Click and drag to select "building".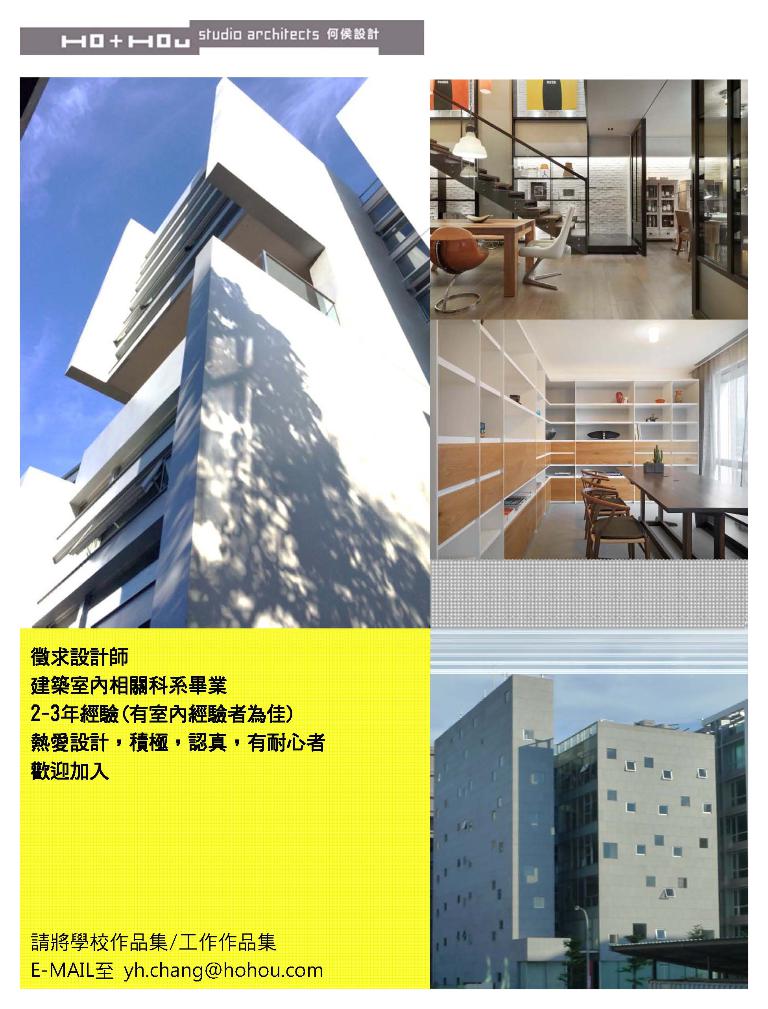
Selection: x1=429 y1=320 x2=746 y2=561.
